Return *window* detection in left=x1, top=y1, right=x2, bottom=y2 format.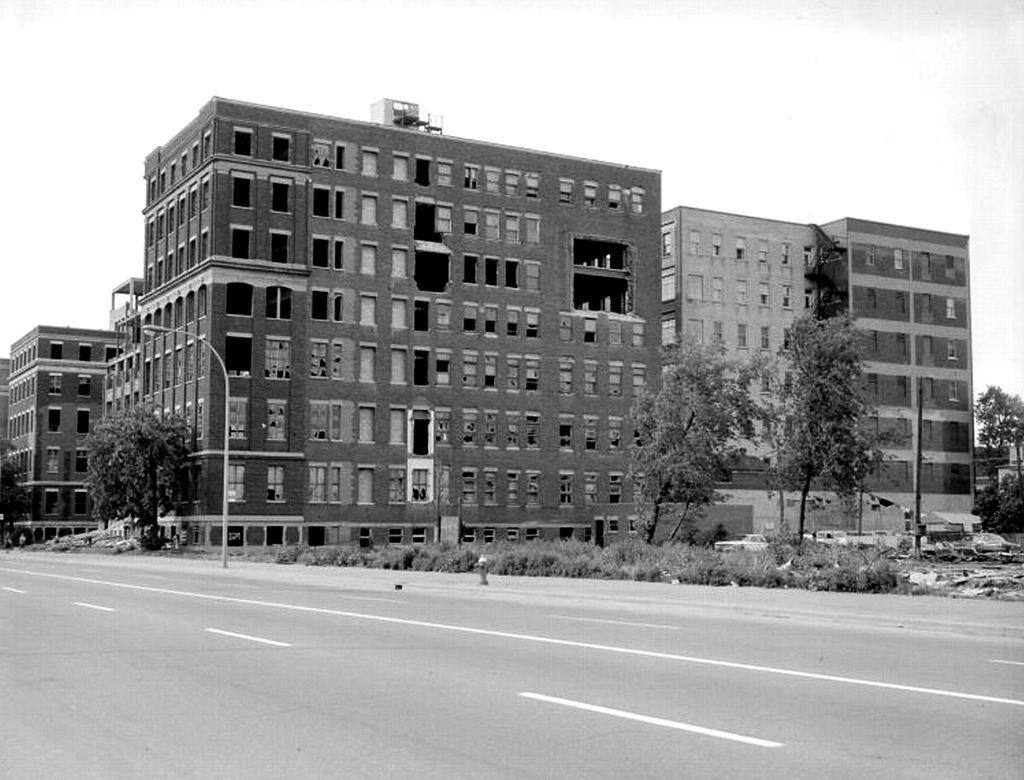
left=359, top=153, right=384, bottom=180.
